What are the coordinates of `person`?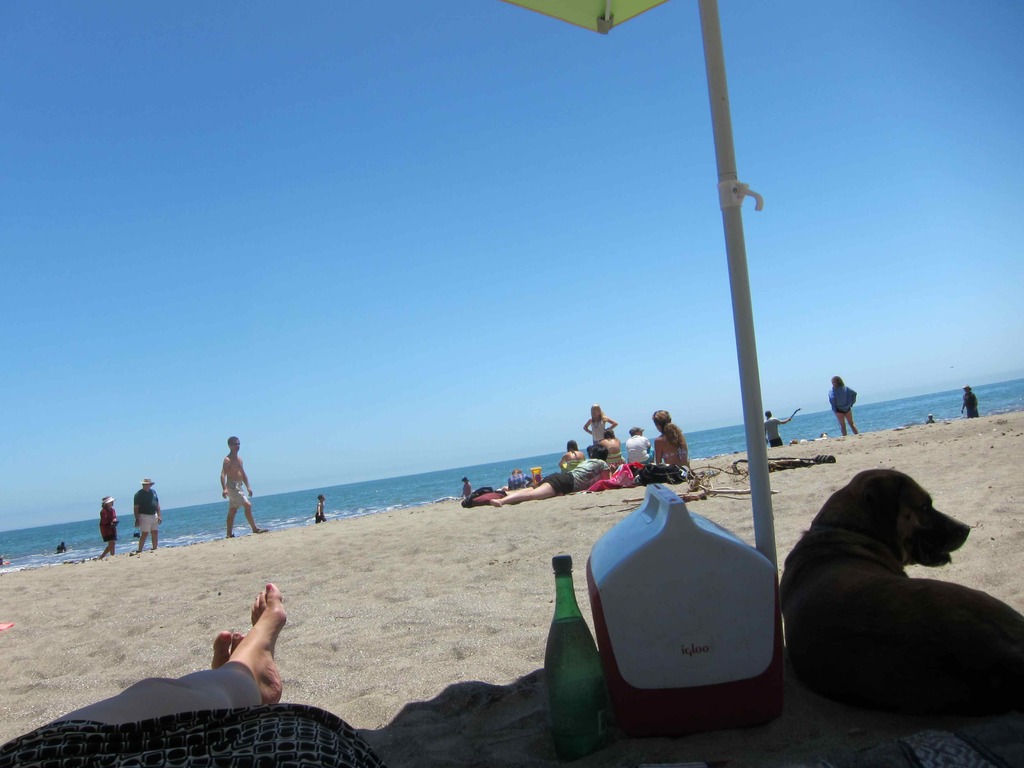
locate(764, 409, 792, 450).
